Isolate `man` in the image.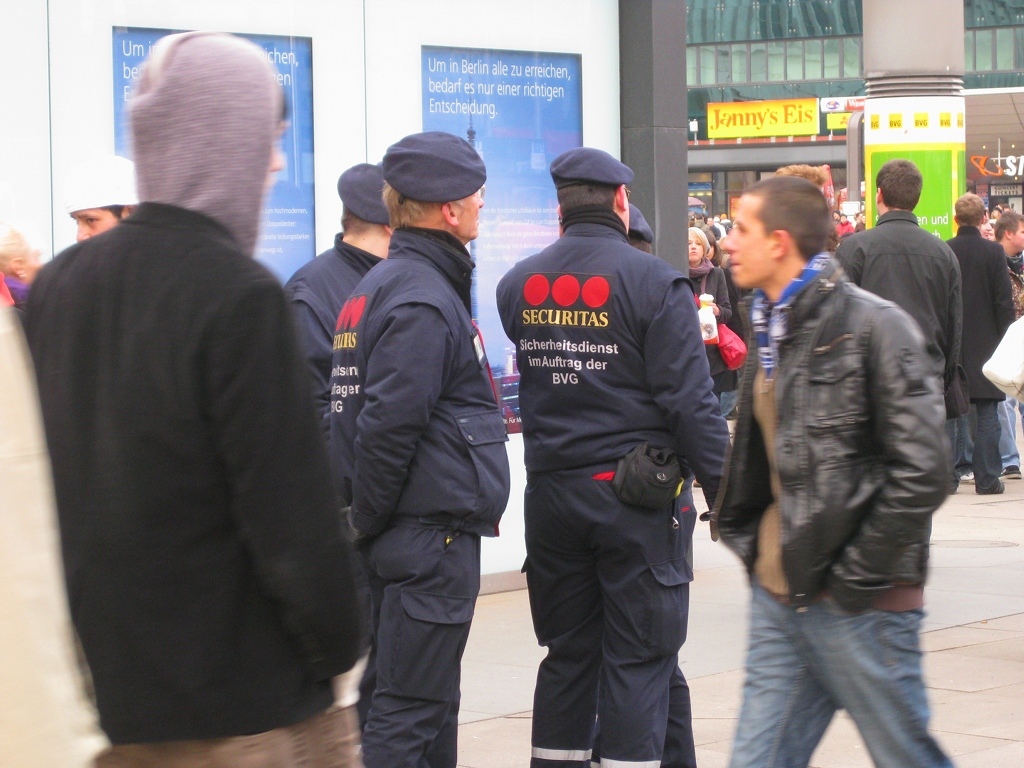
Isolated region: bbox(715, 176, 959, 758).
